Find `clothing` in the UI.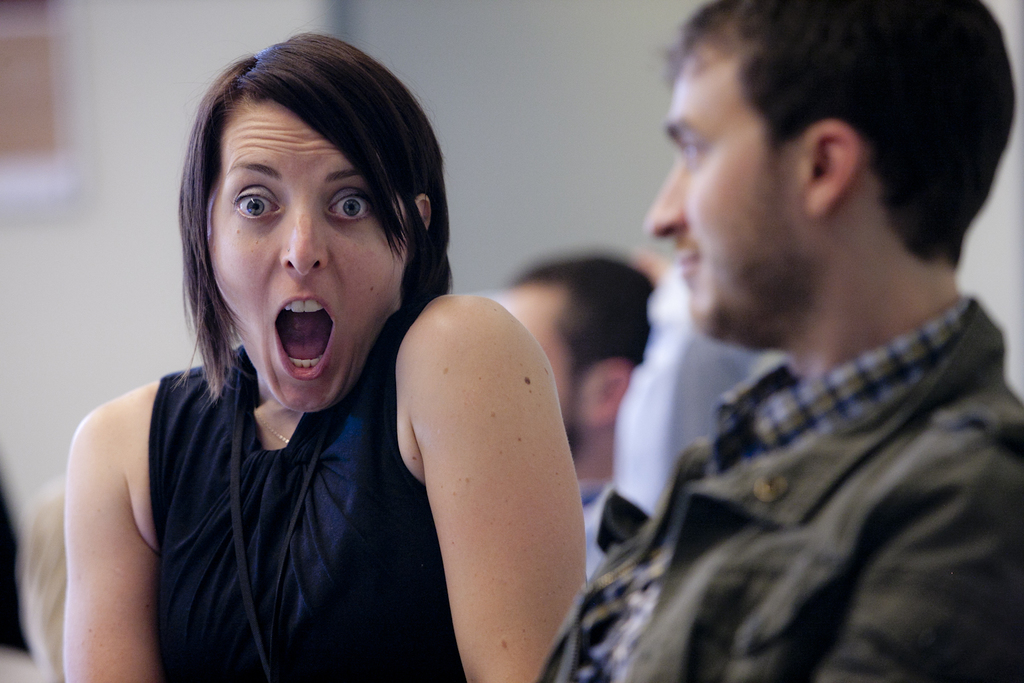
UI element at pyautogui.locateOnScreen(144, 299, 467, 682).
